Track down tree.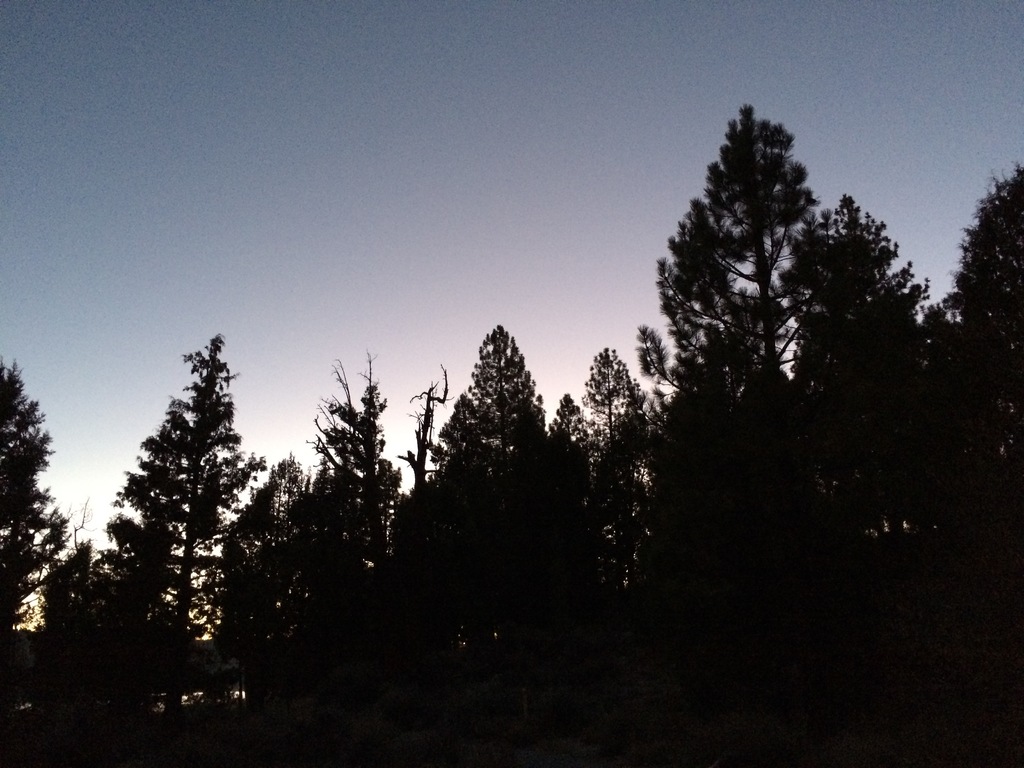
Tracked to 83:323:274:685.
